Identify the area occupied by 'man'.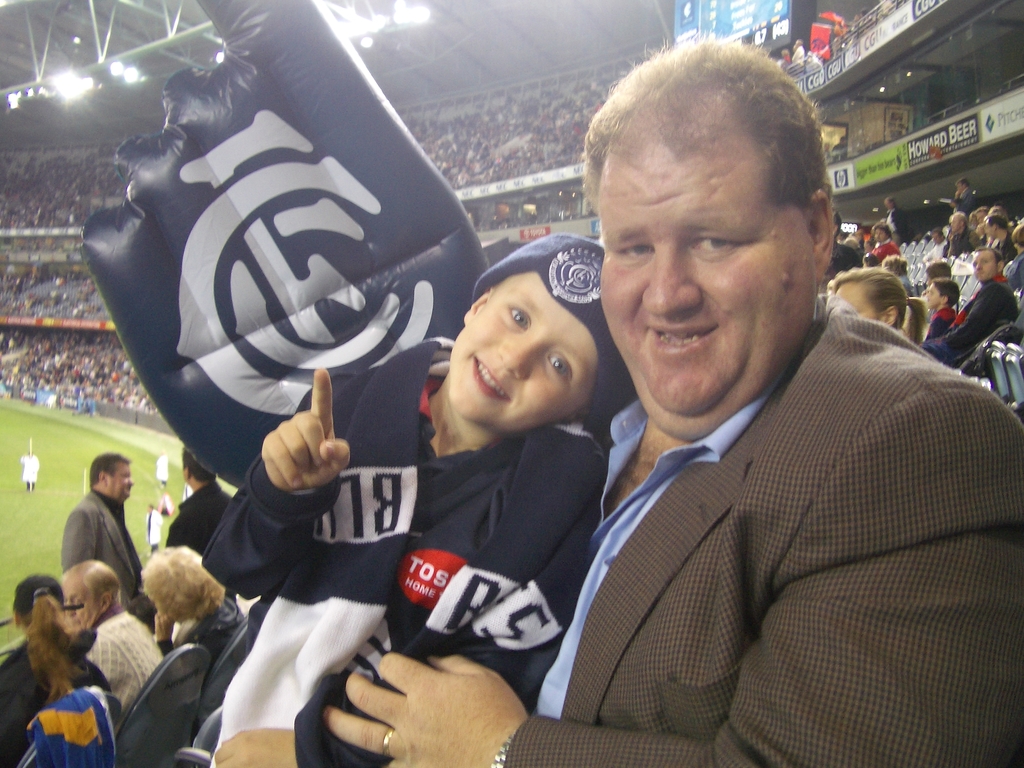
Area: l=916, t=243, r=1017, b=367.
